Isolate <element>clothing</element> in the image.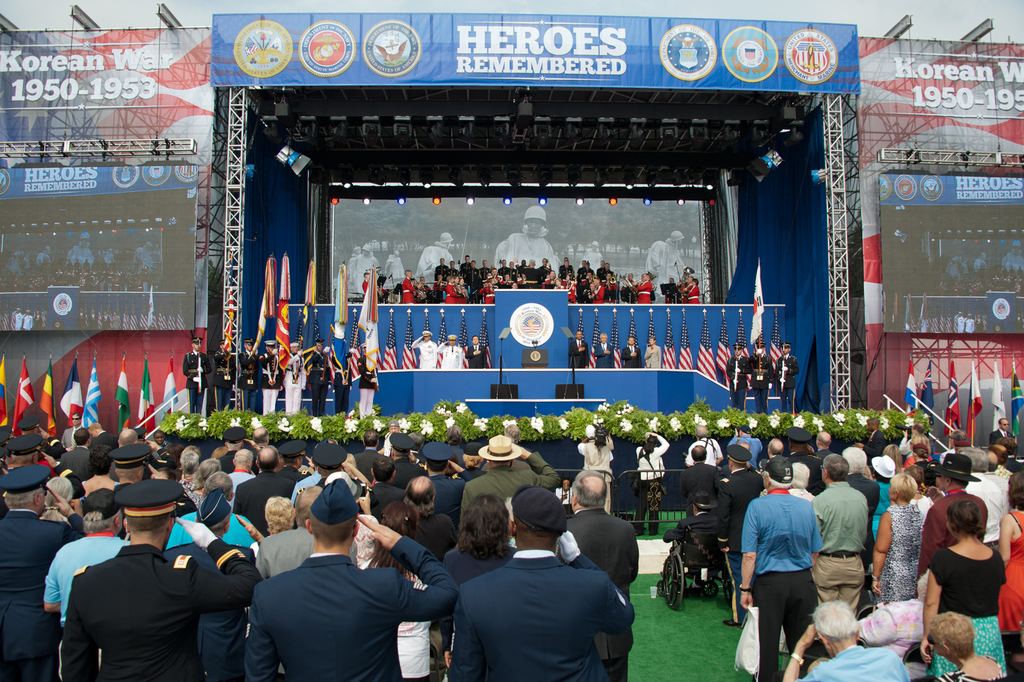
Isolated region: BBox(845, 474, 884, 563).
